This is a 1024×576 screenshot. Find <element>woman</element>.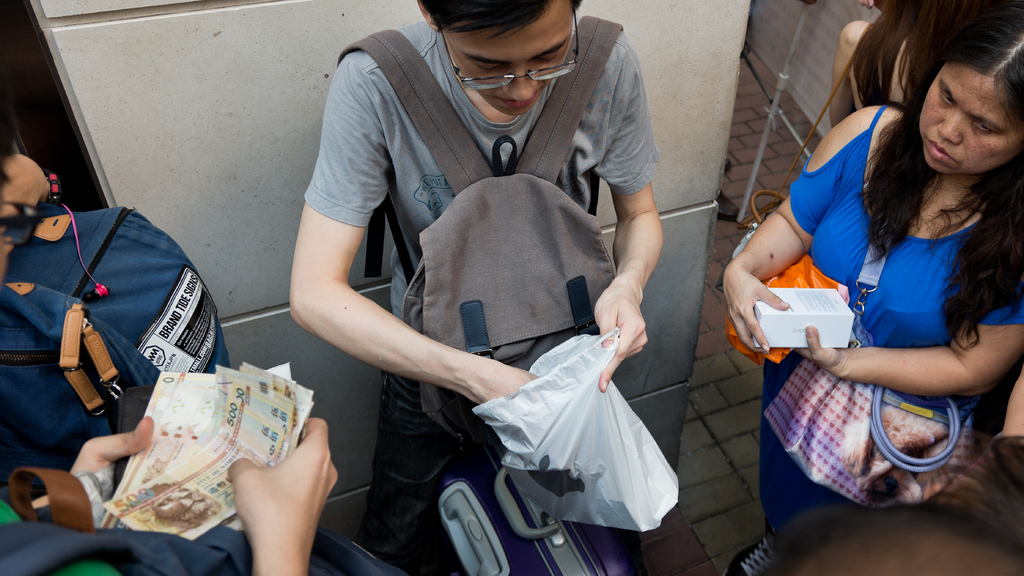
Bounding box: x1=828 y1=0 x2=1012 y2=124.
